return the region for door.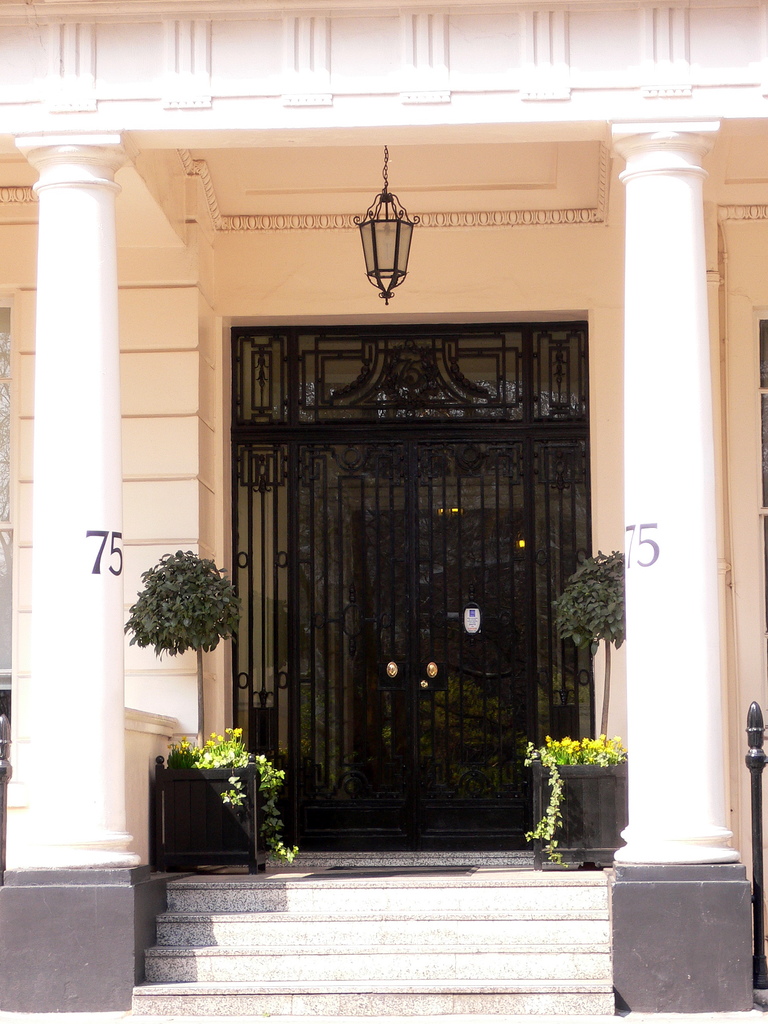
region(230, 314, 583, 848).
